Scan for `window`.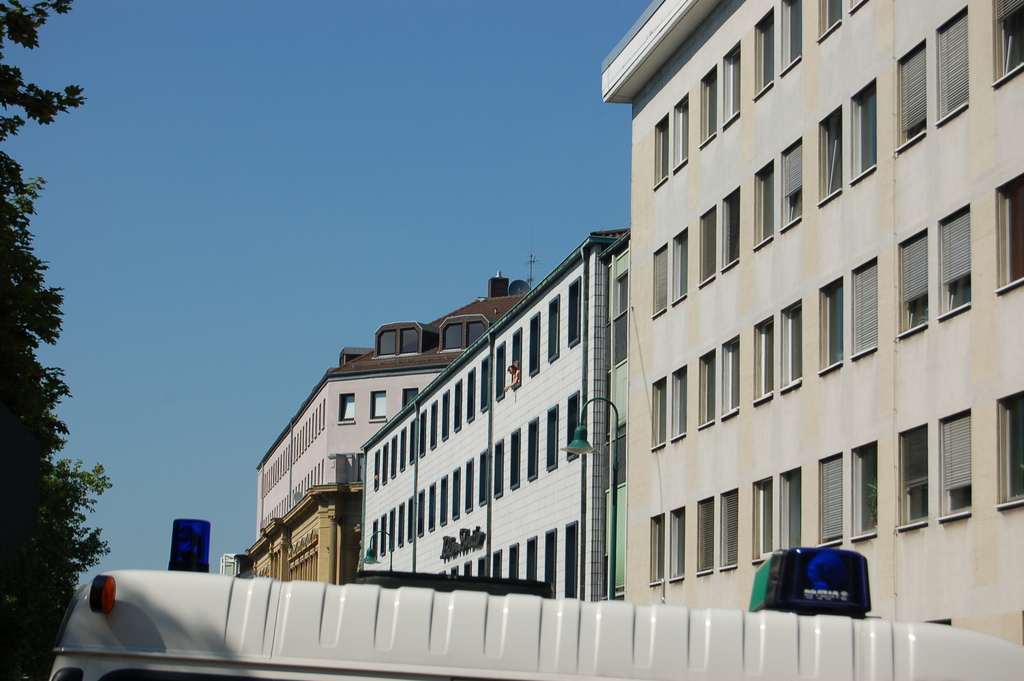
Scan result: region(701, 74, 728, 133).
